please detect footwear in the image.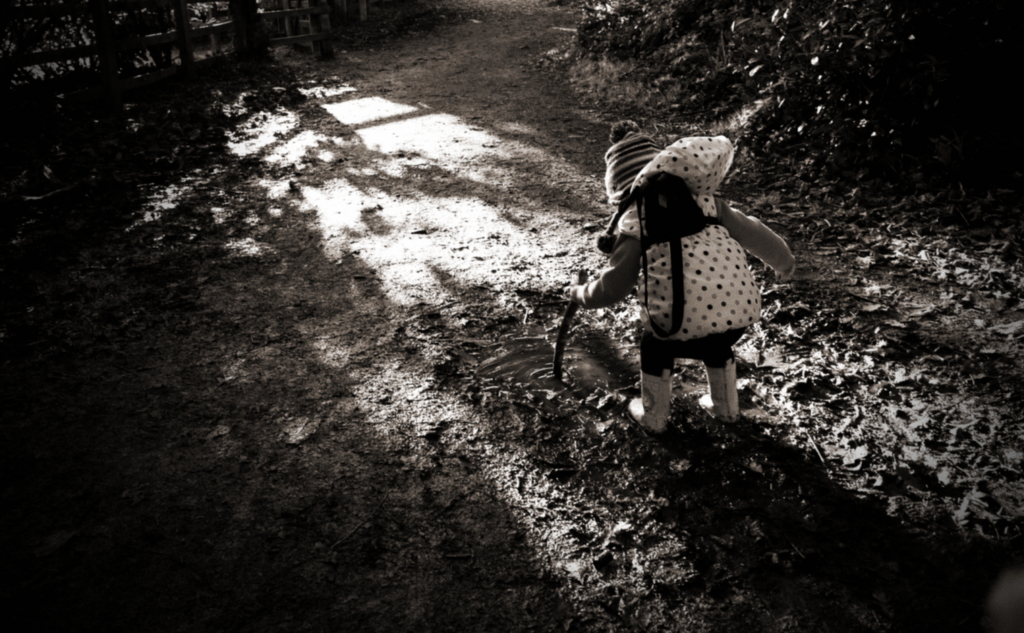
(624, 372, 676, 438).
